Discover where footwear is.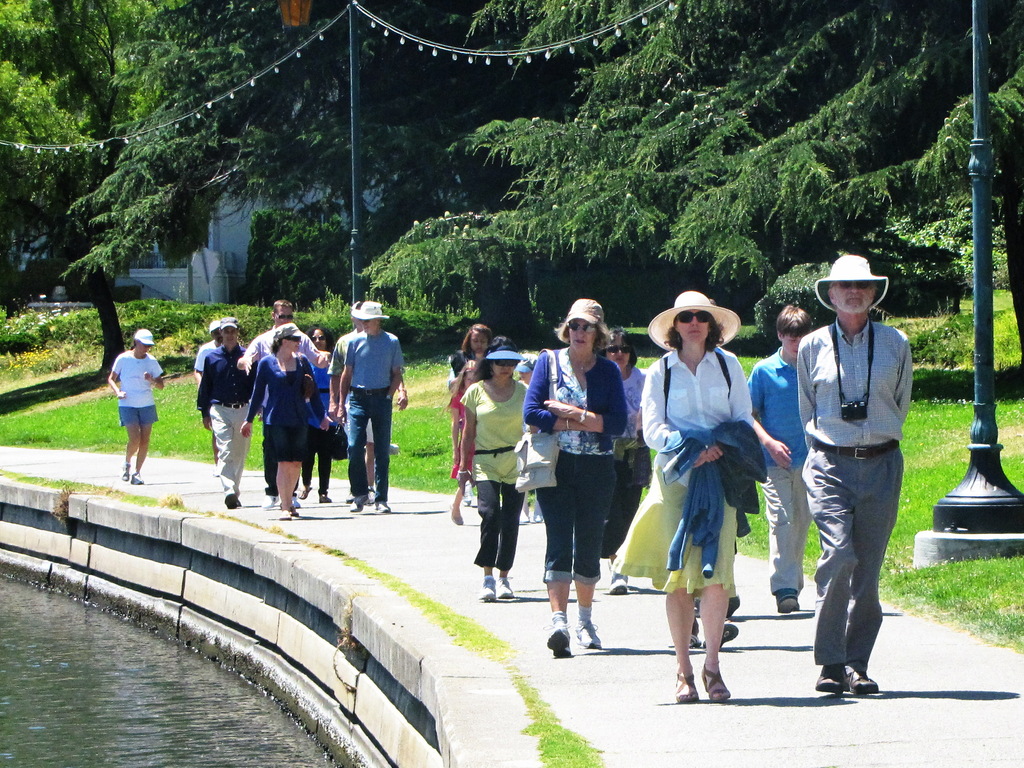
Discovered at locate(353, 496, 374, 510).
